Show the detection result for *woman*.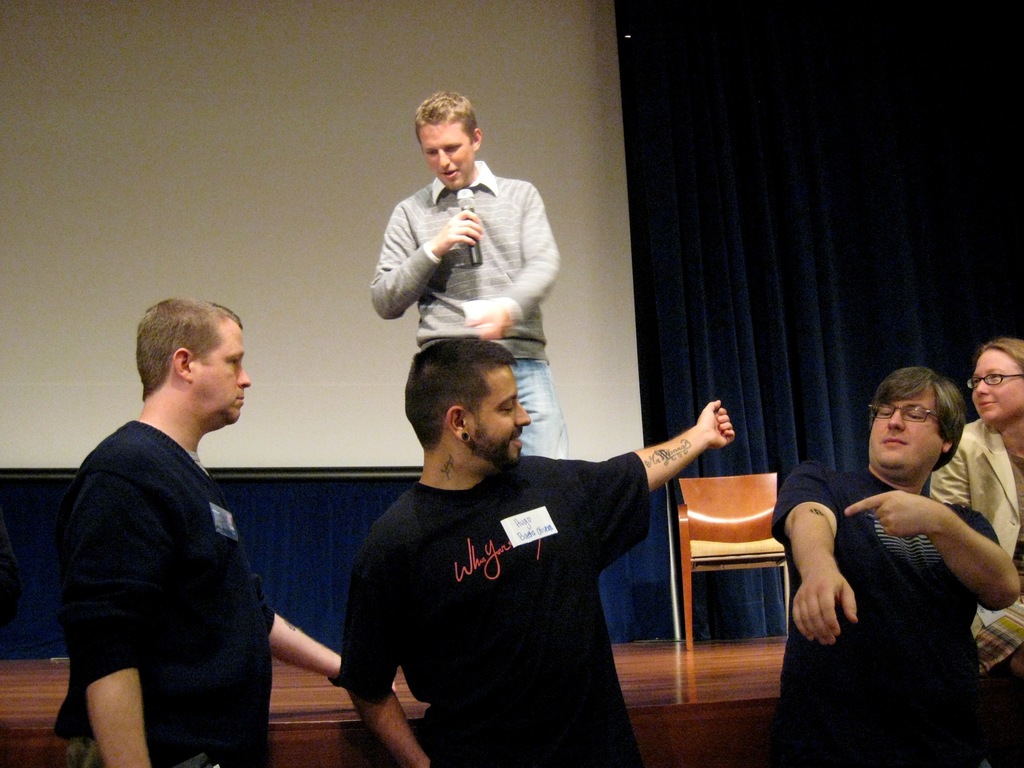
crop(924, 326, 1023, 694).
